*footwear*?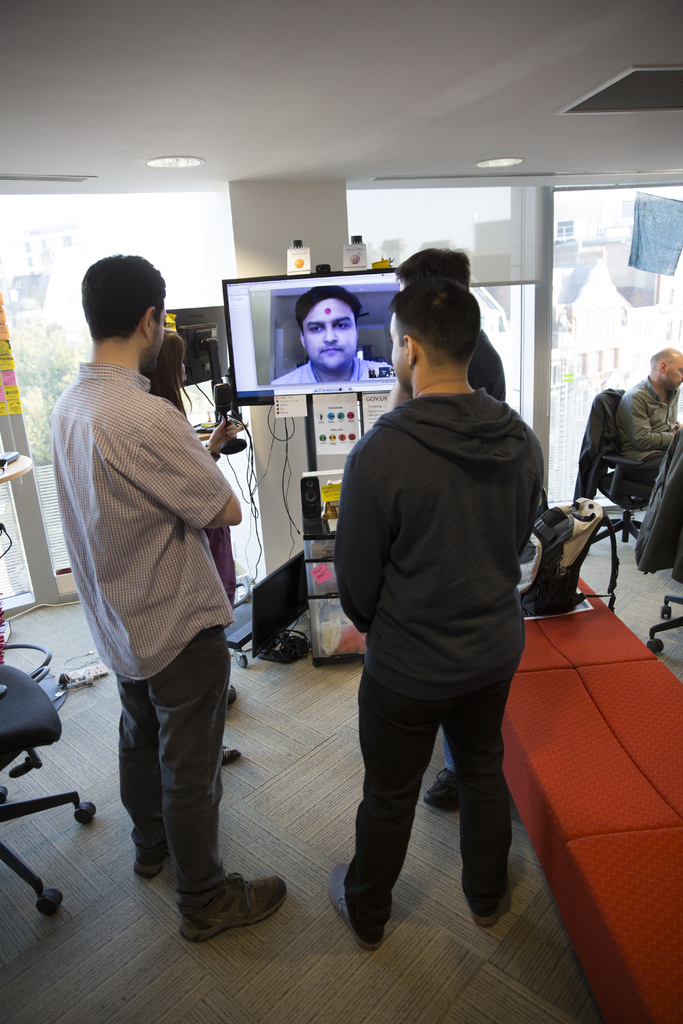
324,860,388,952
